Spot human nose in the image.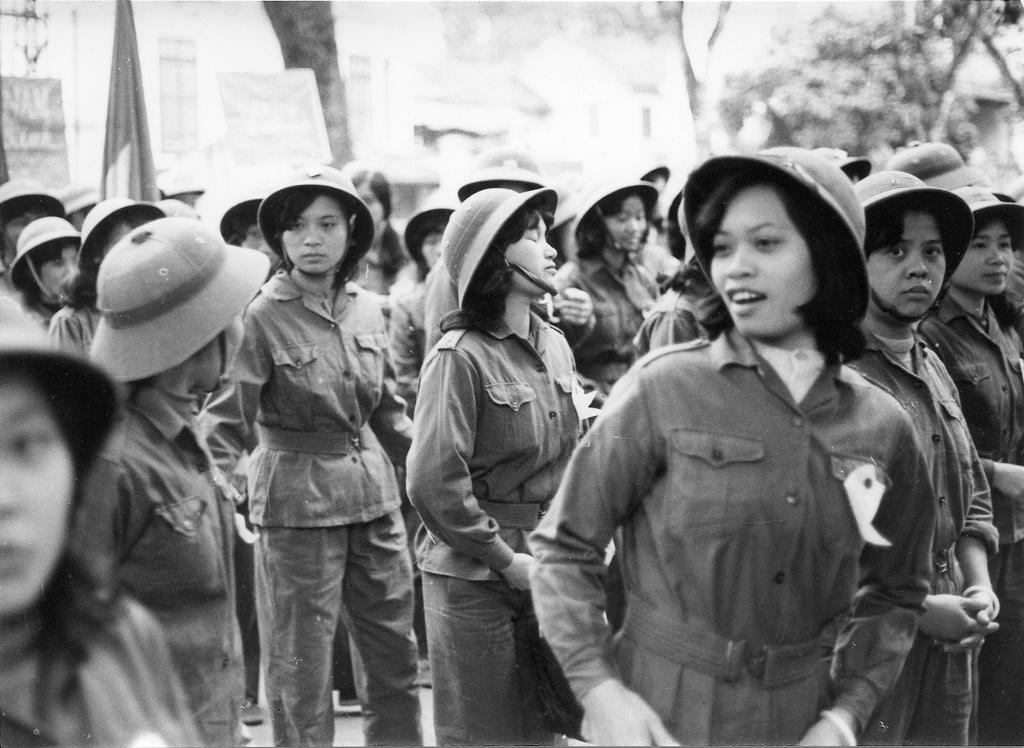
human nose found at bbox=[723, 245, 758, 283].
